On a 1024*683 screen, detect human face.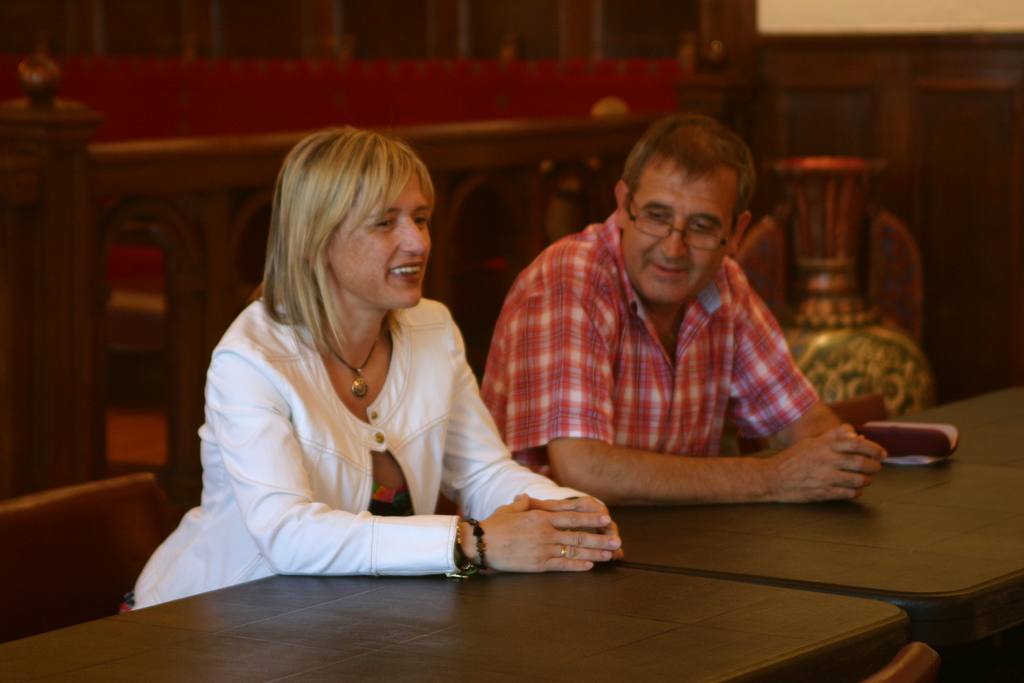
{"x1": 326, "y1": 173, "x2": 430, "y2": 308}.
